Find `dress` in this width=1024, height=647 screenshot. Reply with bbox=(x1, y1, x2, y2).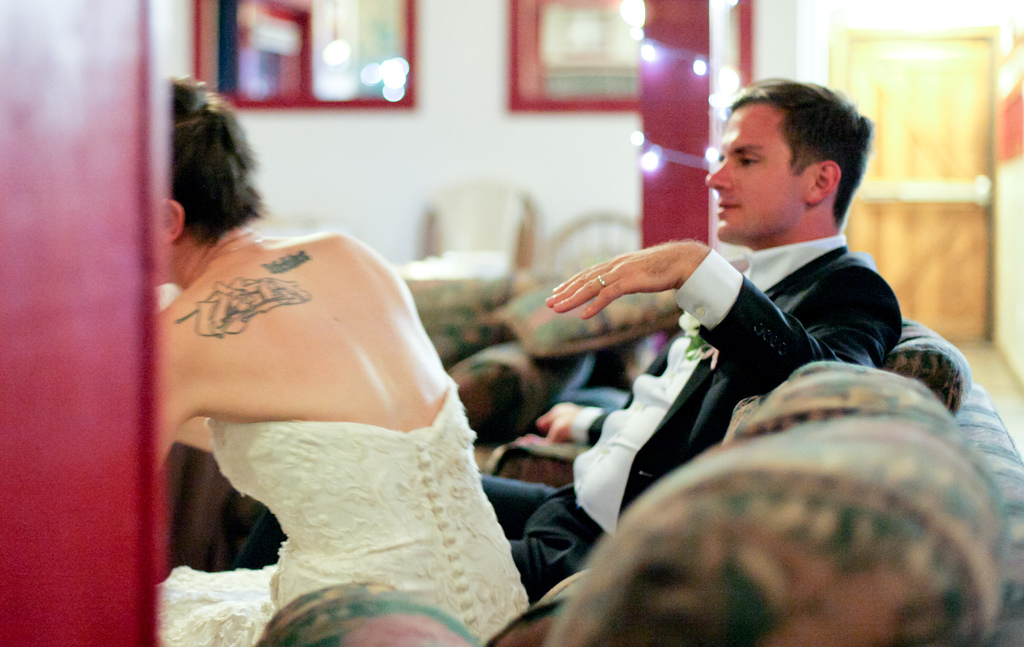
bbox=(157, 373, 530, 646).
